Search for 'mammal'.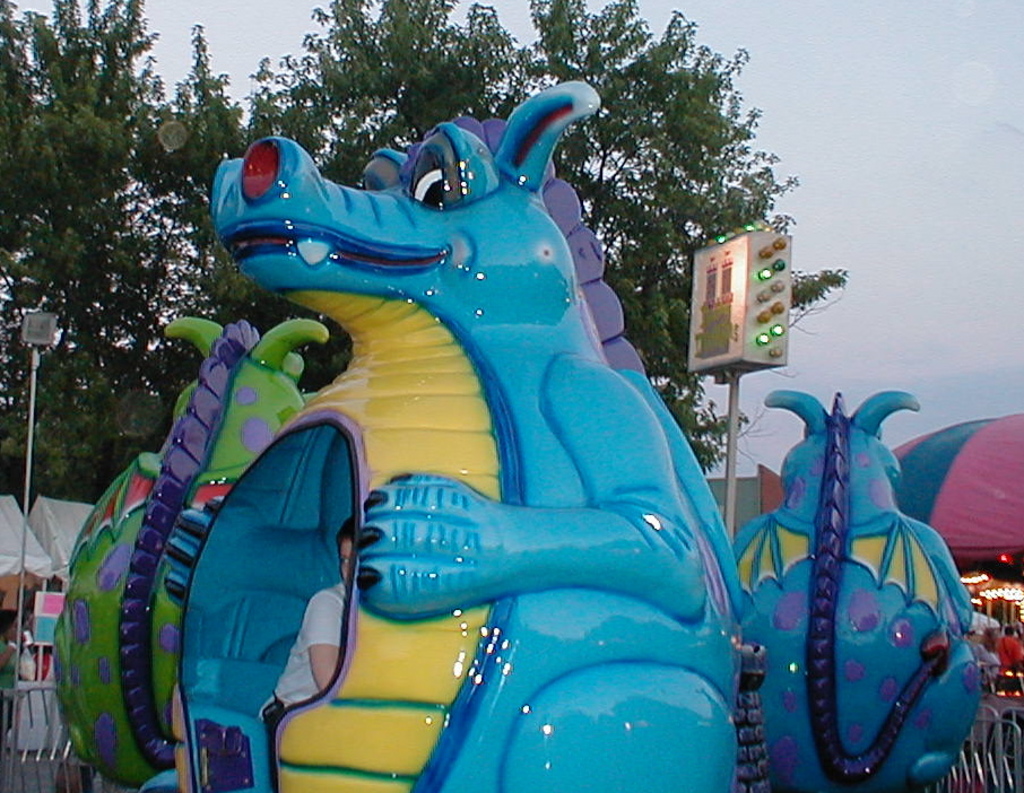
Found at BBox(168, 75, 741, 788).
